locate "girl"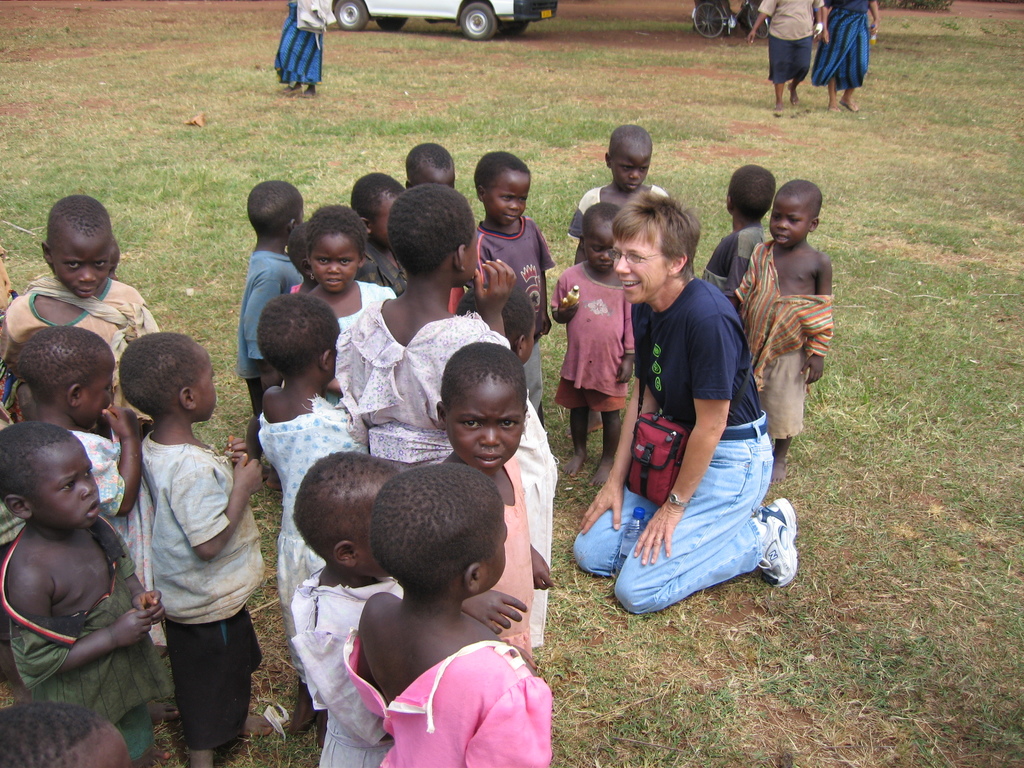
locate(345, 461, 554, 767)
